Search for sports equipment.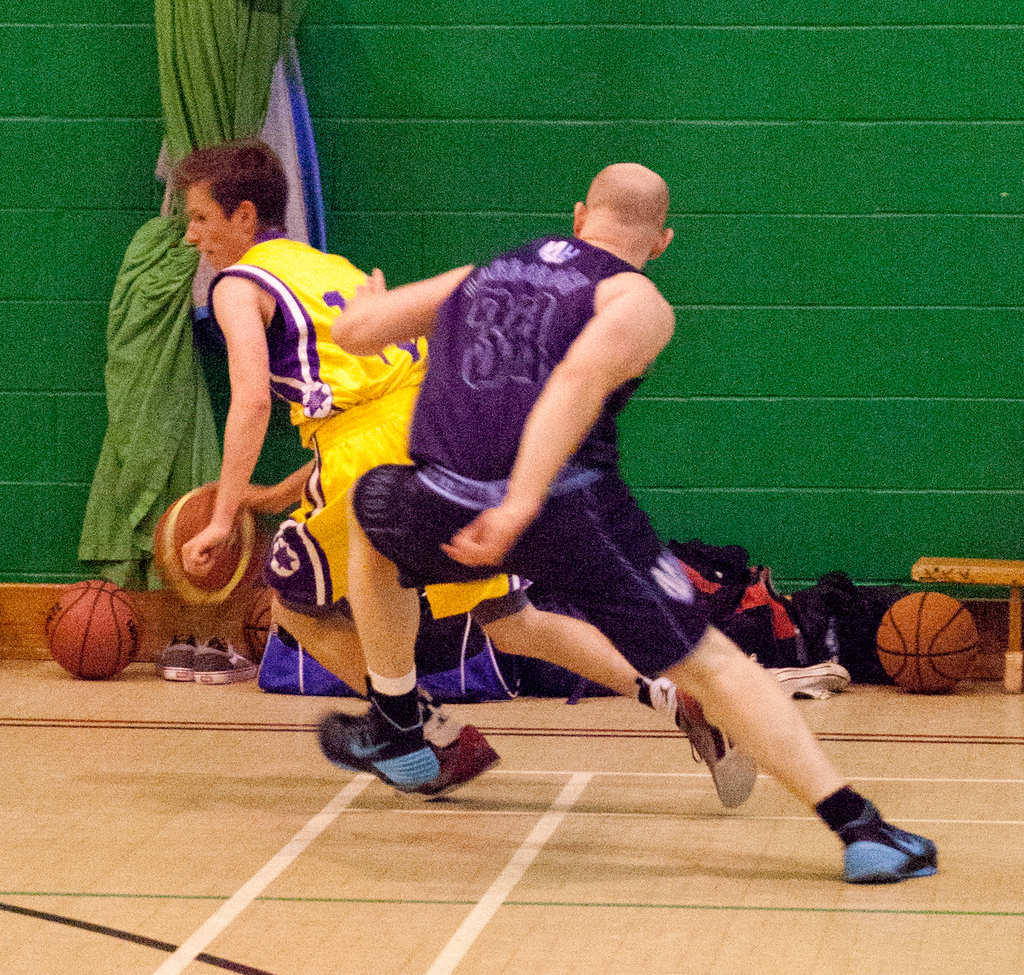
Found at left=35, top=582, right=152, bottom=678.
